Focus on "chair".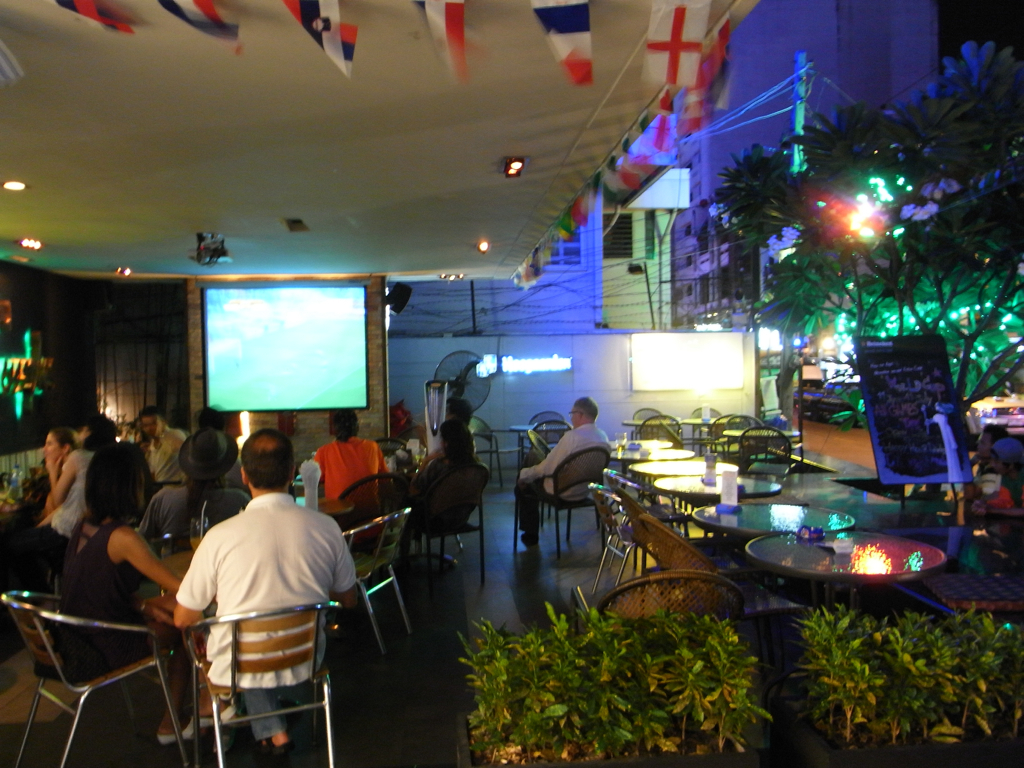
Focused at bbox(14, 557, 173, 767).
